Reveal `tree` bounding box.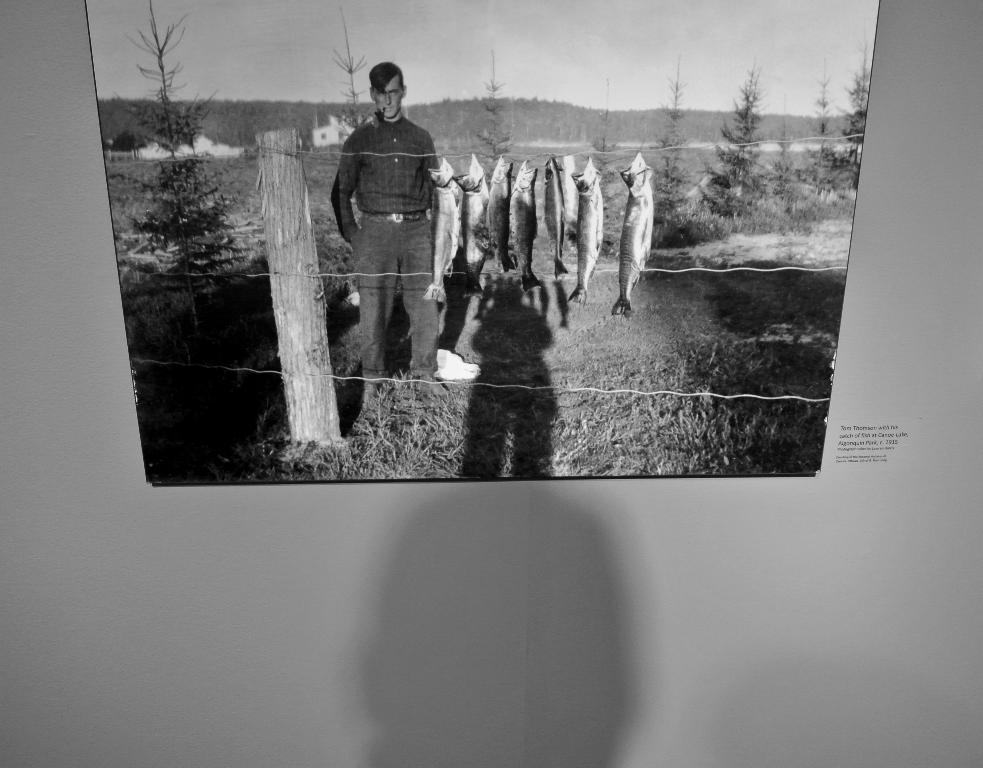
Revealed: select_region(843, 44, 869, 170).
